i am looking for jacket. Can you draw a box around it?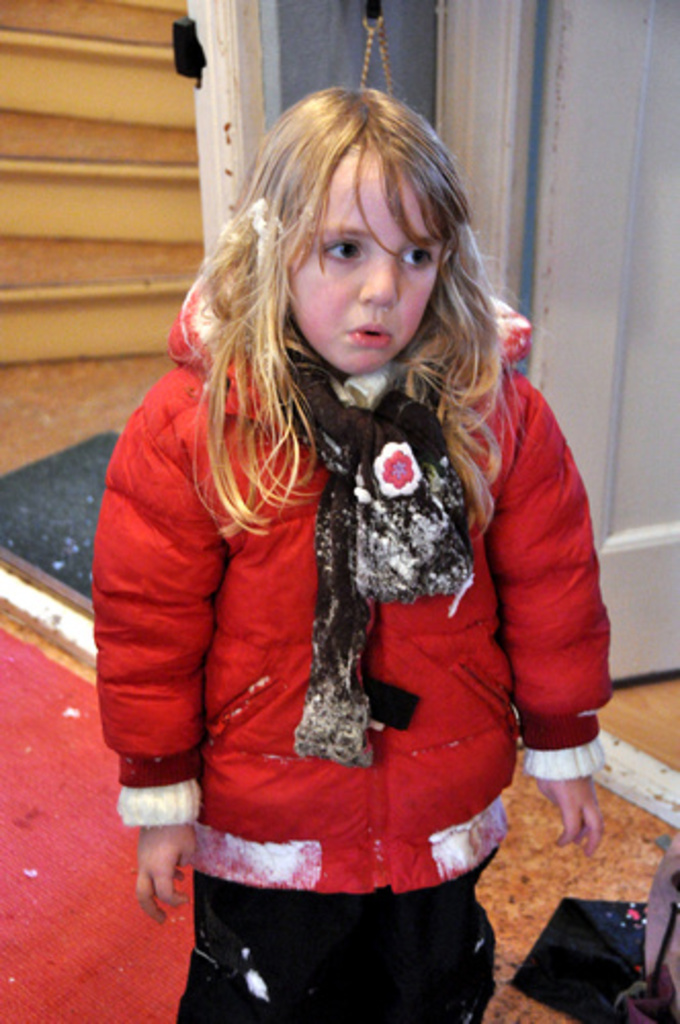
Sure, the bounding box is select_region(92, 264, 608, 891).
